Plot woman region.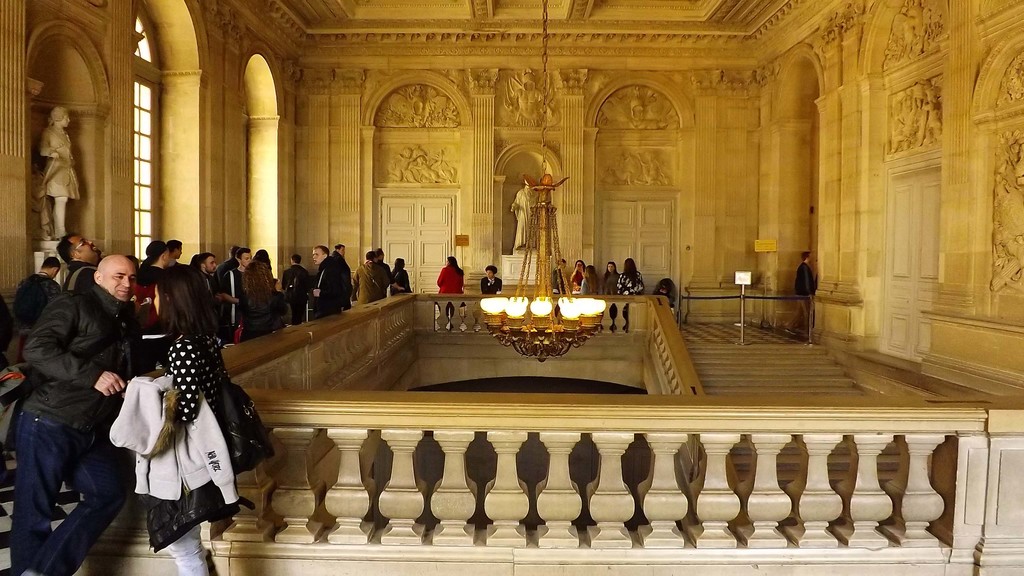
Plotted at 569:259:581:289.
